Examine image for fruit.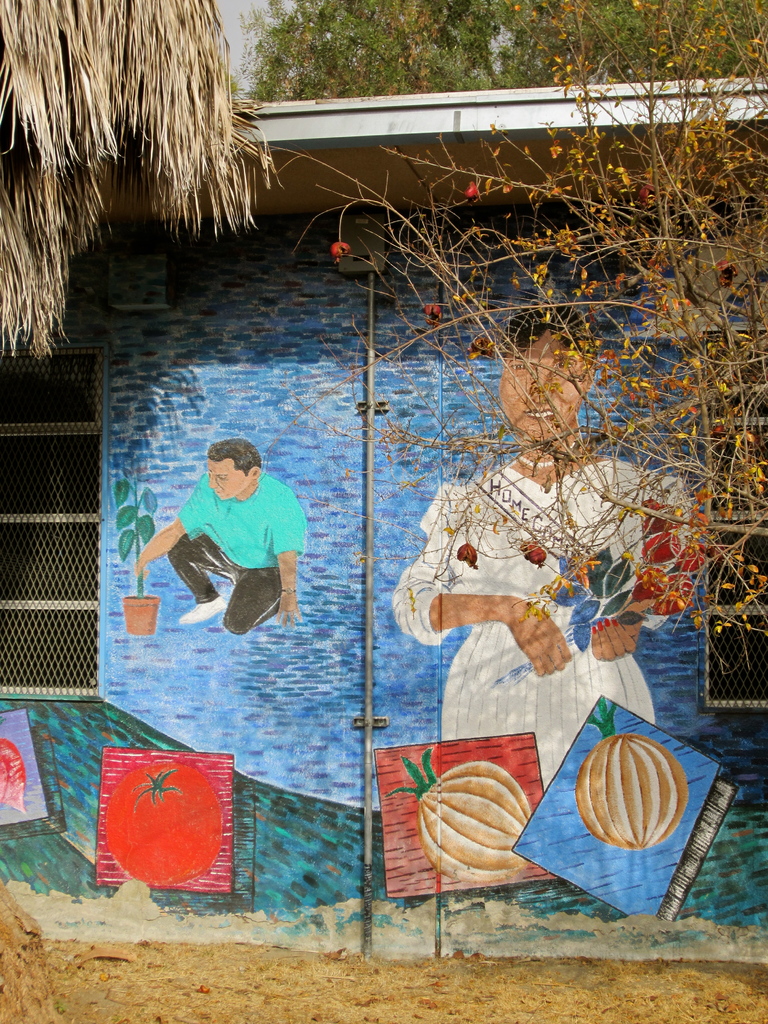
Examination result: rect(590, 723, 700, 863).
